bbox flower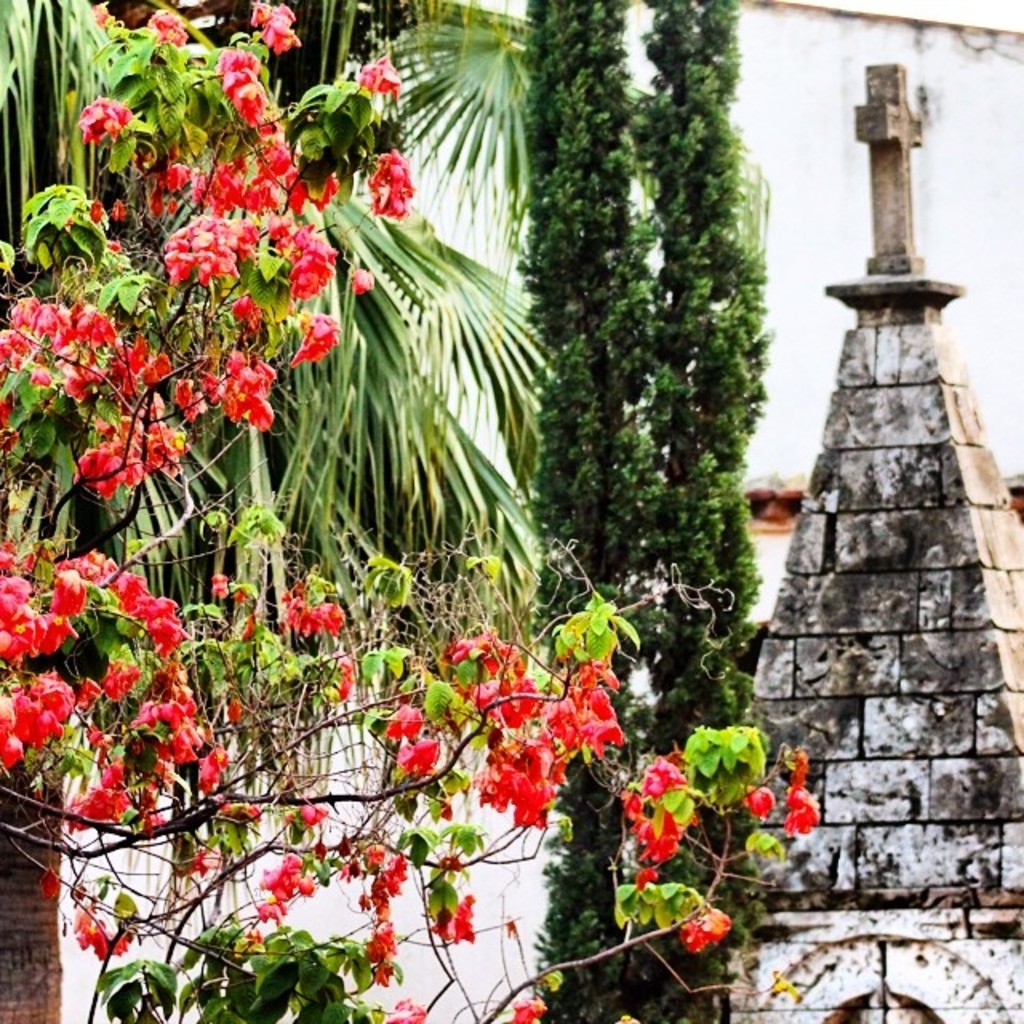
(323, 656, 354, 706)
